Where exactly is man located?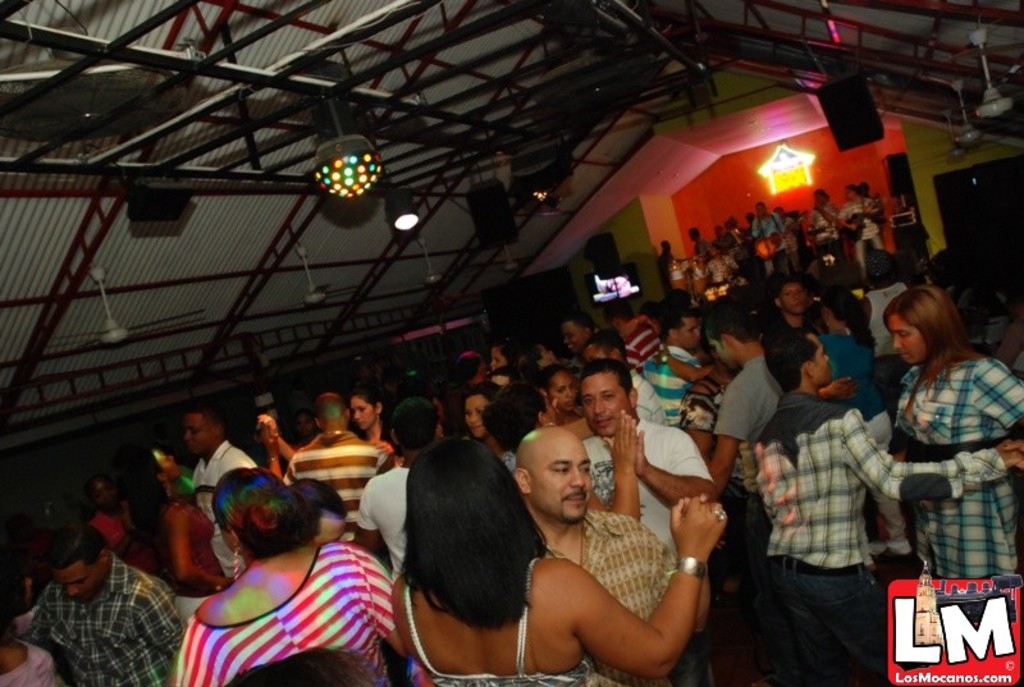
Its bounding box is (585, 354, 721, 562).
